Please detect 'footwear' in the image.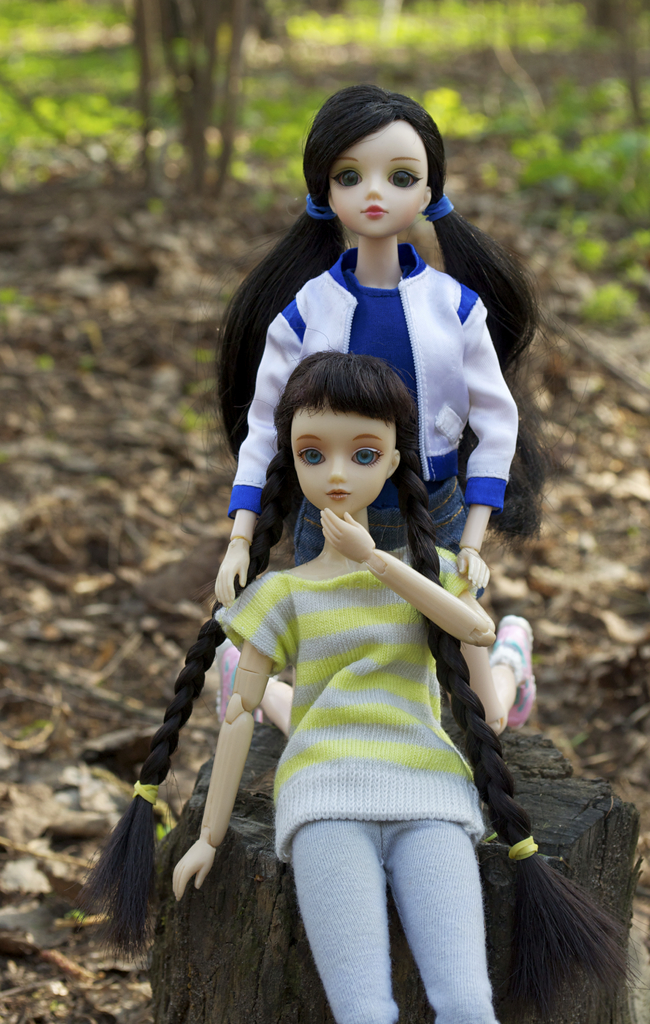
l=490, t=610, r=539, b=731.
